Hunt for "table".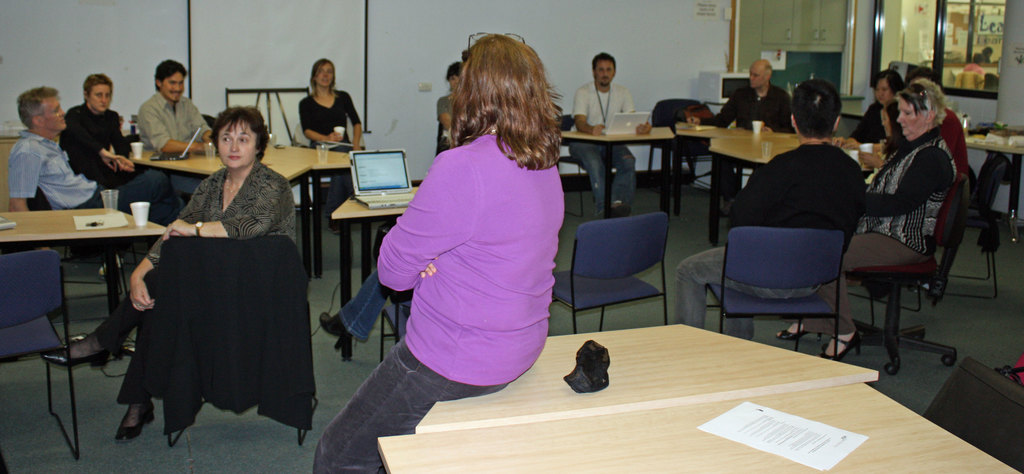
Hunted down at Rect(676, 121, 729, 189).
